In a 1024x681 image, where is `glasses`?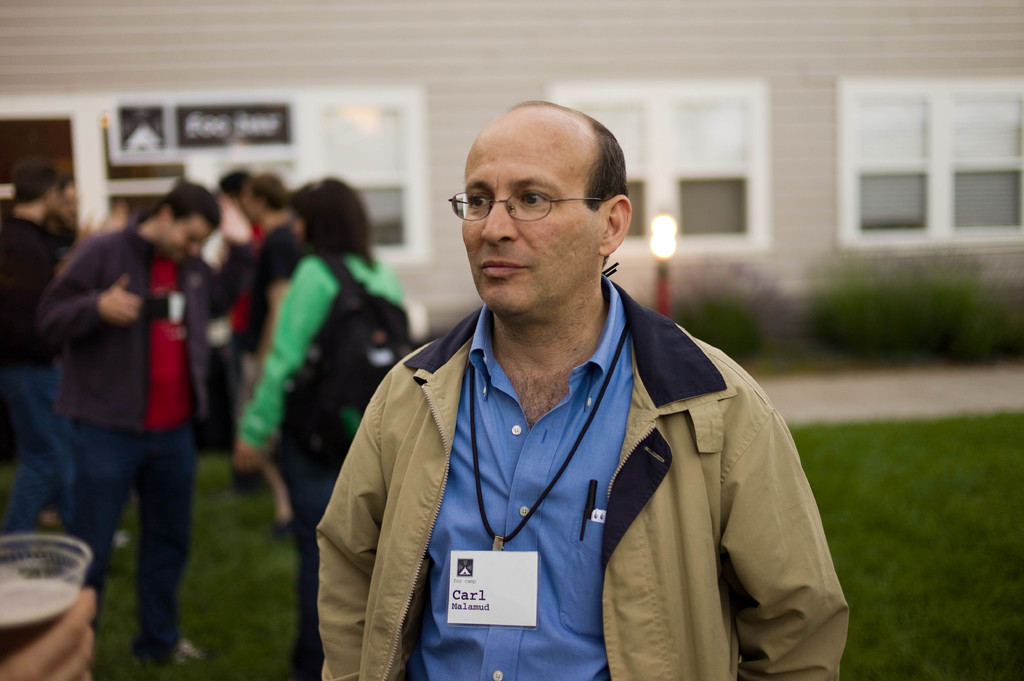
[446,180,599,226].
